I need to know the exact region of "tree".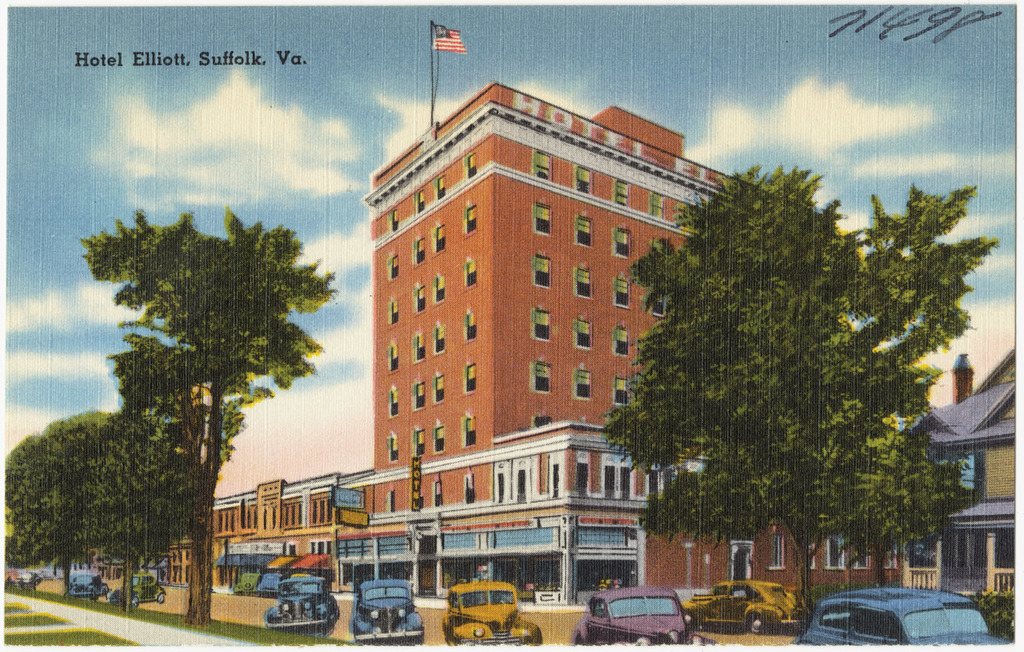
Region: bbox(821, 425, 980, 599).
